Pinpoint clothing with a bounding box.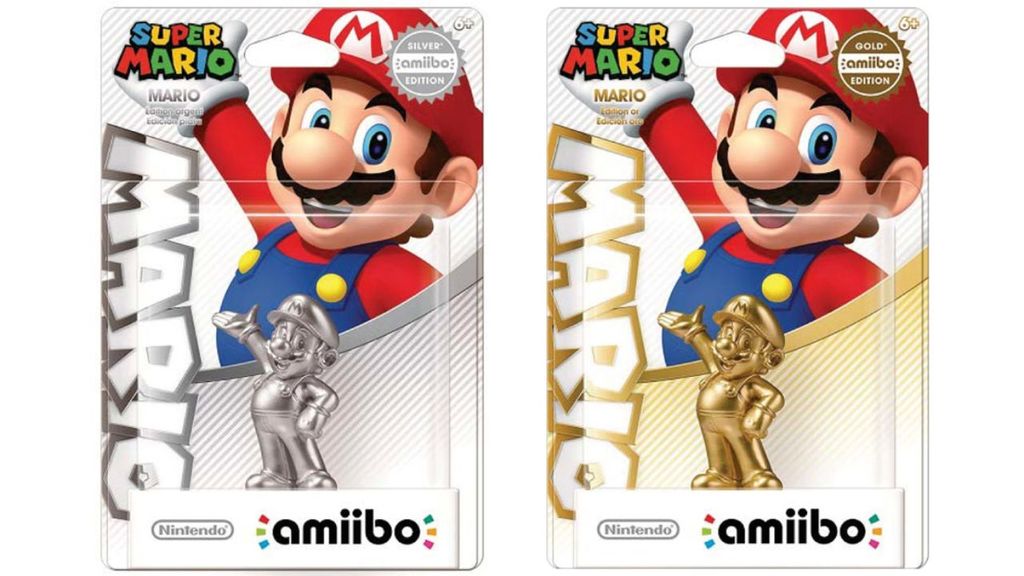
[212,92,448,367].
